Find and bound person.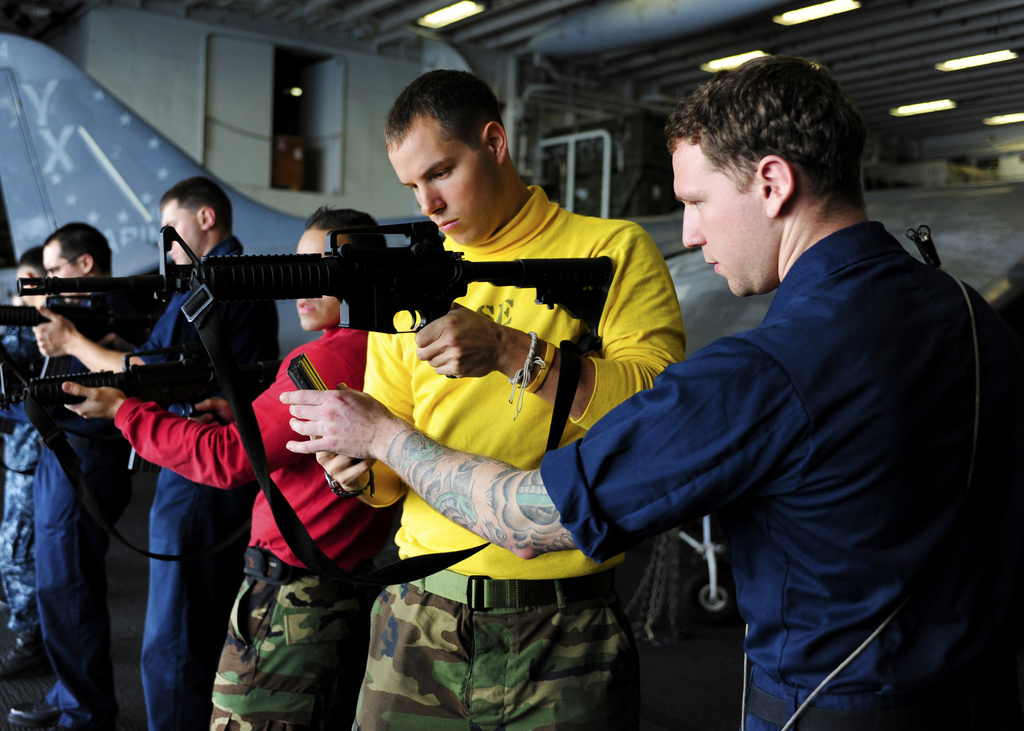
Bound: [5, 254, 53, 730].
